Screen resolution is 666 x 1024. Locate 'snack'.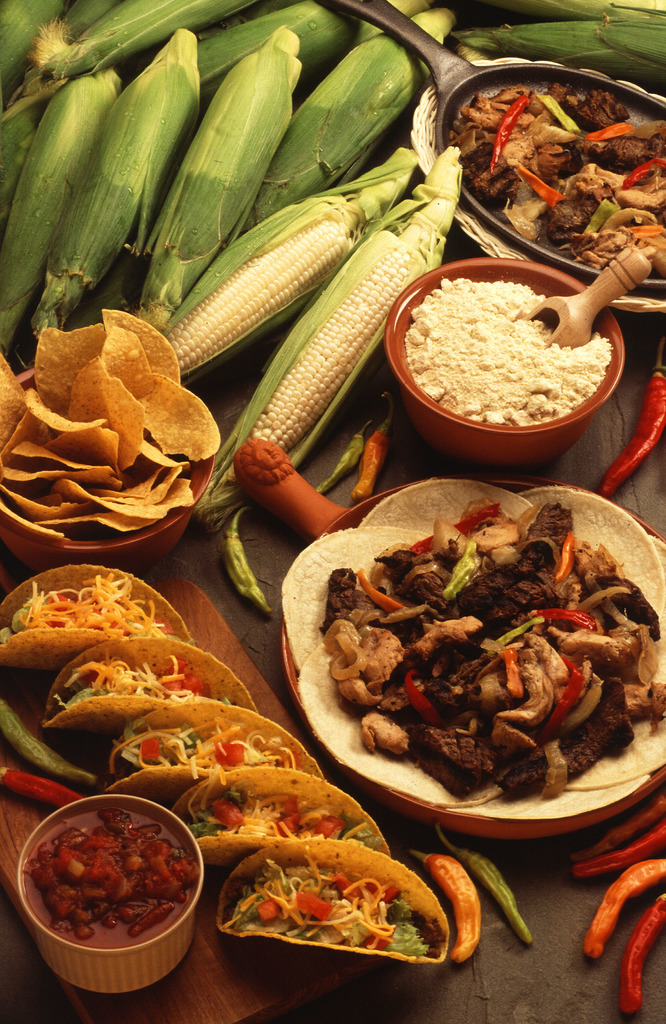
bbox(0, 564, 199, 675).
